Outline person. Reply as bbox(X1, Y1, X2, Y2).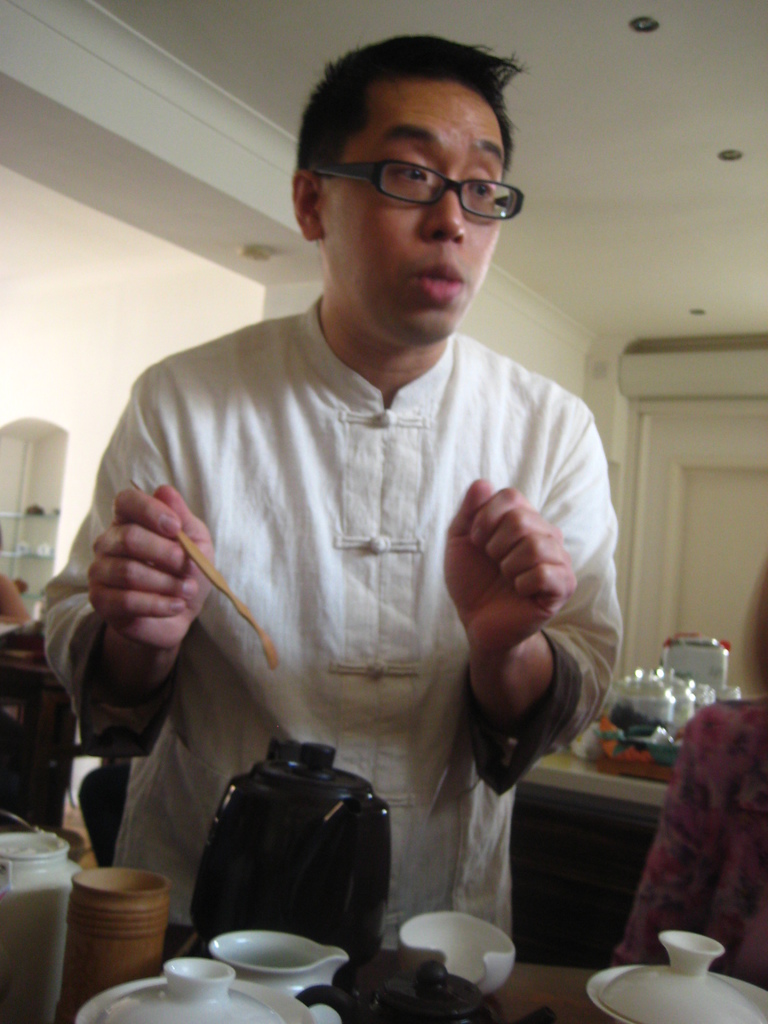
bbox(611, 557, 767, 991).
